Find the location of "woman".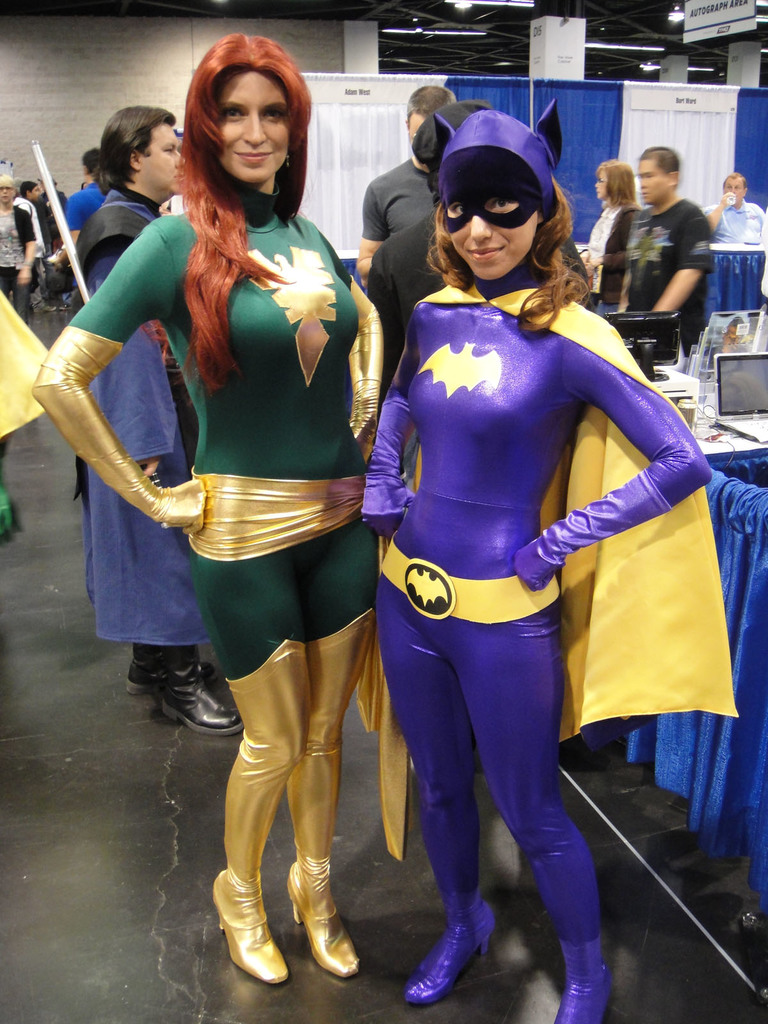
Location: BBox(31, 35, 392, 993).
